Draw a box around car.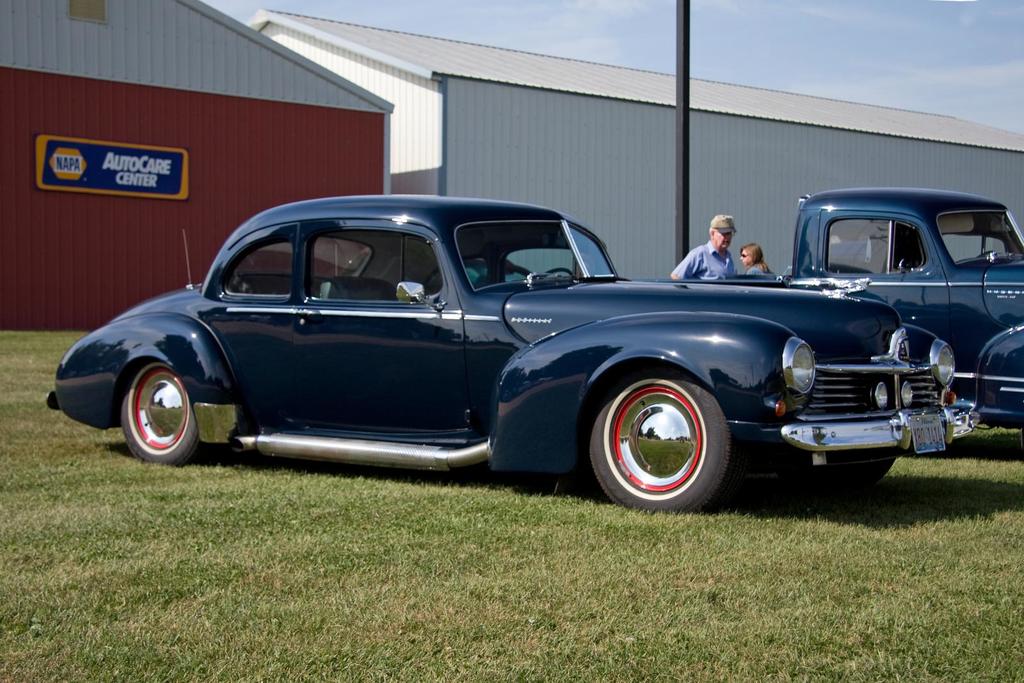
(x1=43, y1=192, x2=980, y2=517).
